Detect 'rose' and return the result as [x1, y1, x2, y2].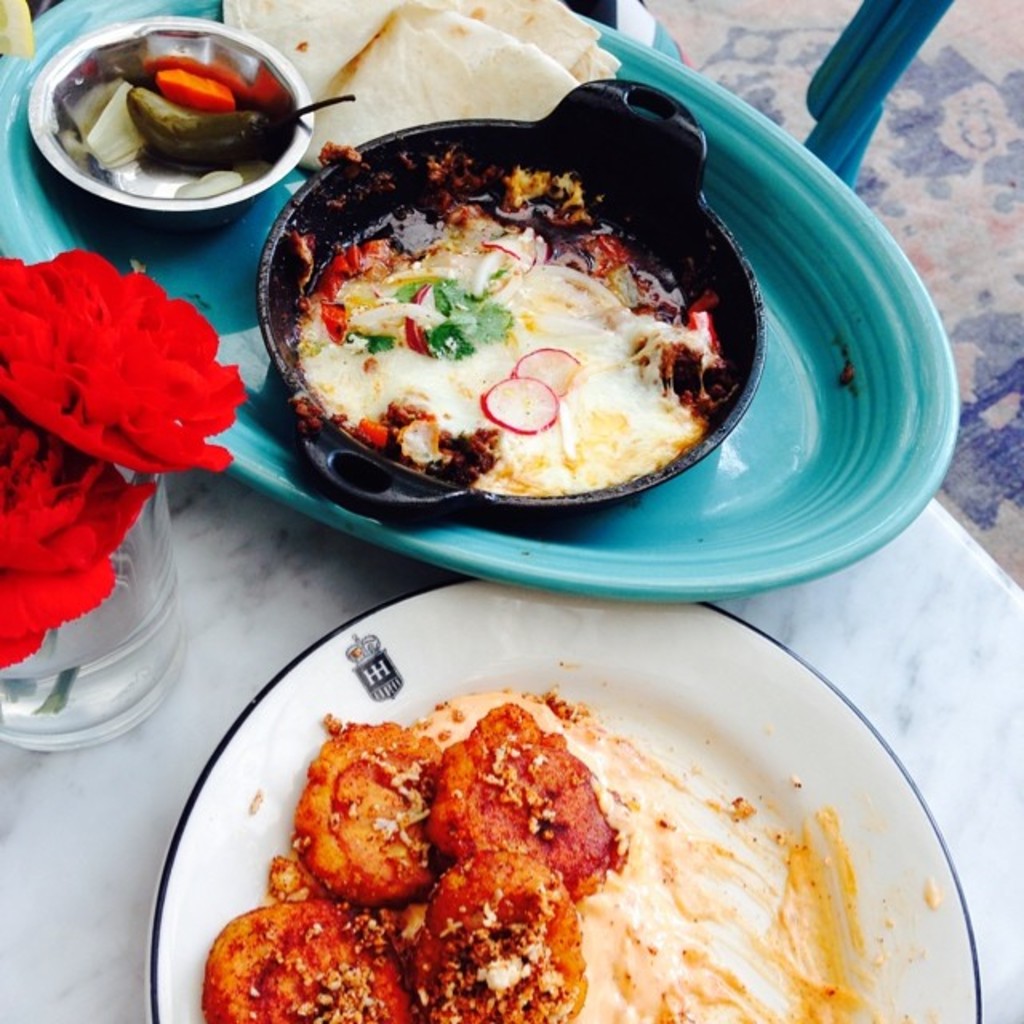
[0, 397, 158, 666].
